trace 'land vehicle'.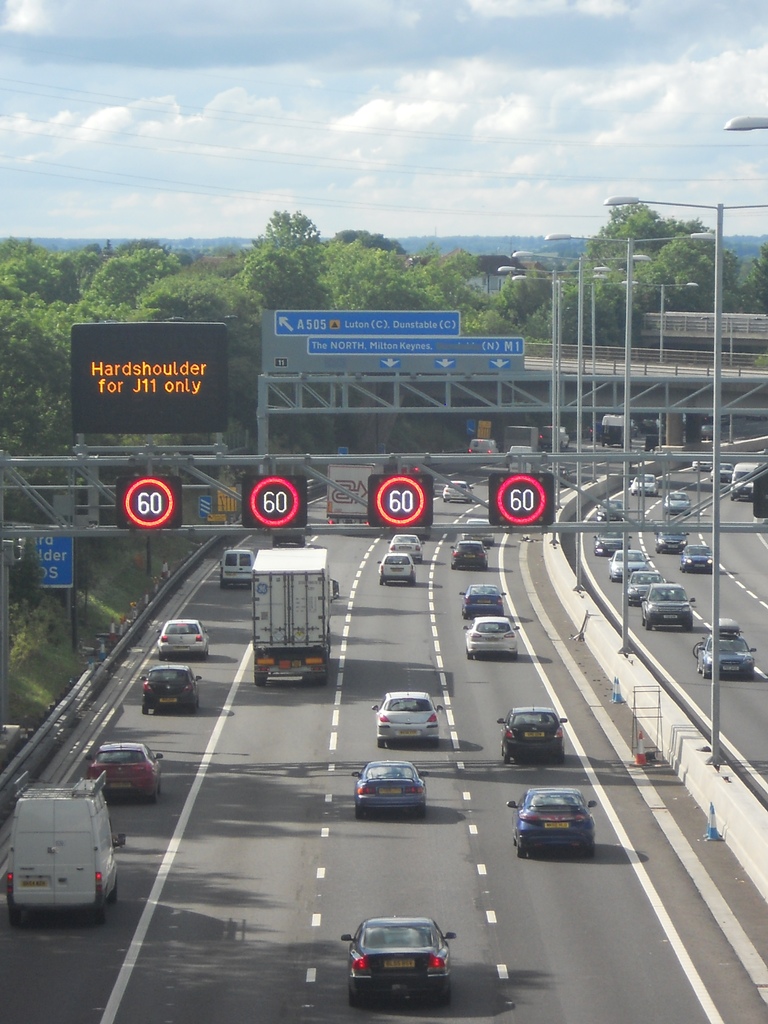
Traced to [391, 534, 422, 564].
